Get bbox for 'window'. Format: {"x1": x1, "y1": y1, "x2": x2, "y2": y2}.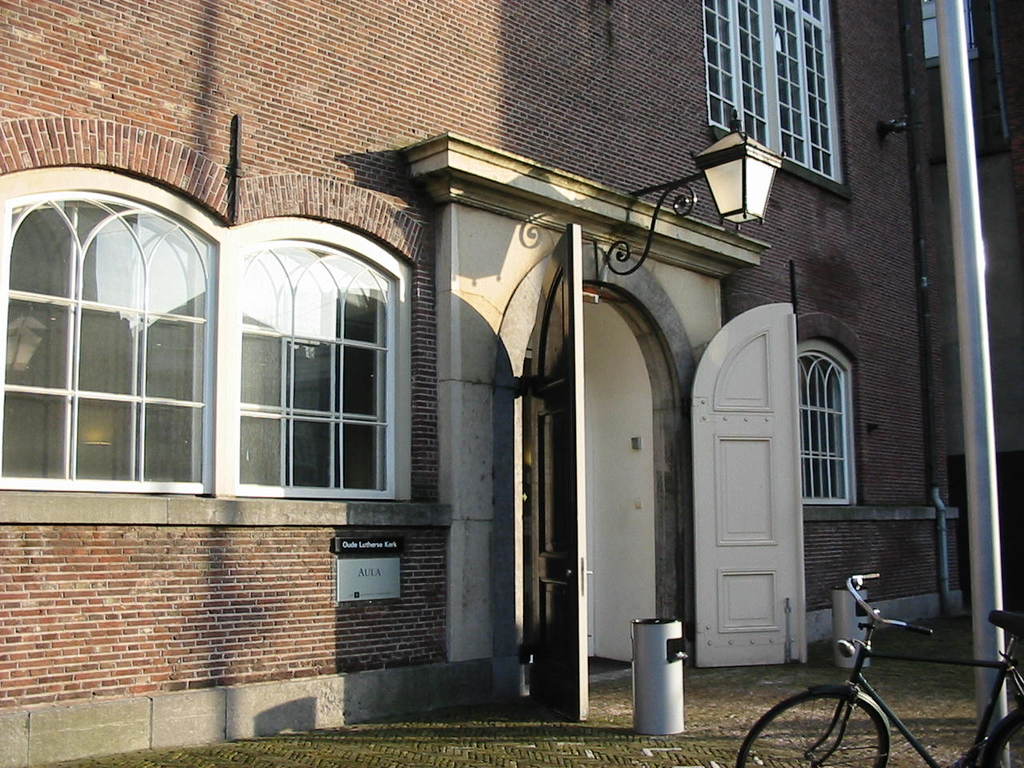
{"x1": 0, "y1": 186, "x2": 205, "y2": 498}.
